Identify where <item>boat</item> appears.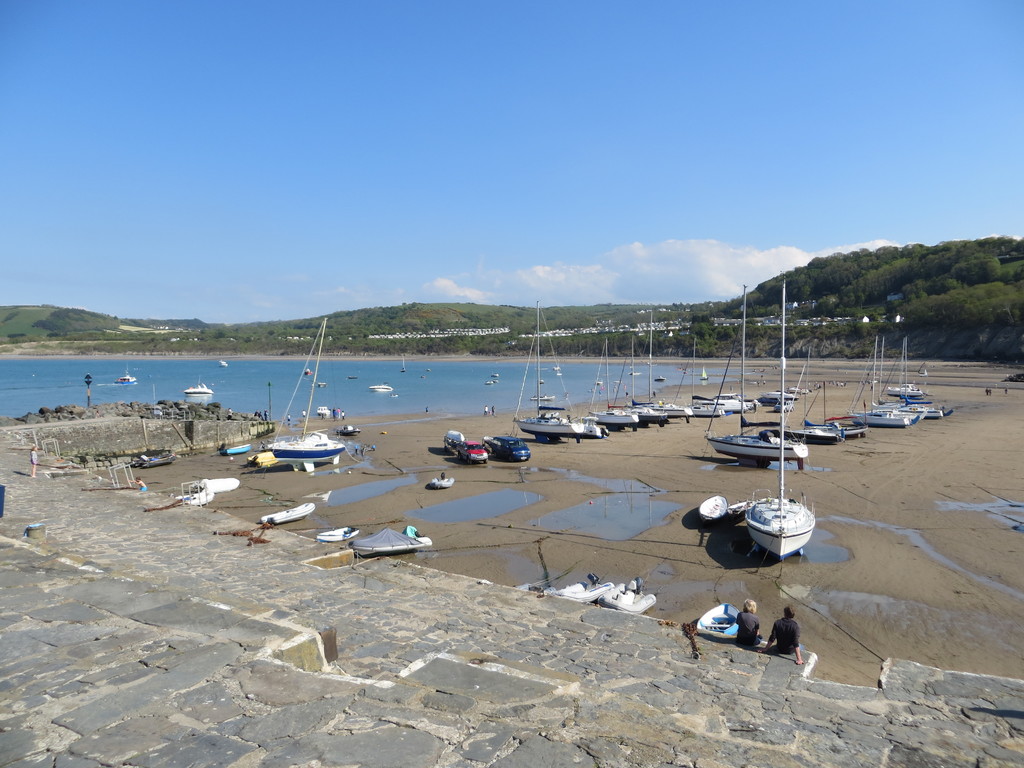
Appears at bbox(369, 381, 393, 392).
